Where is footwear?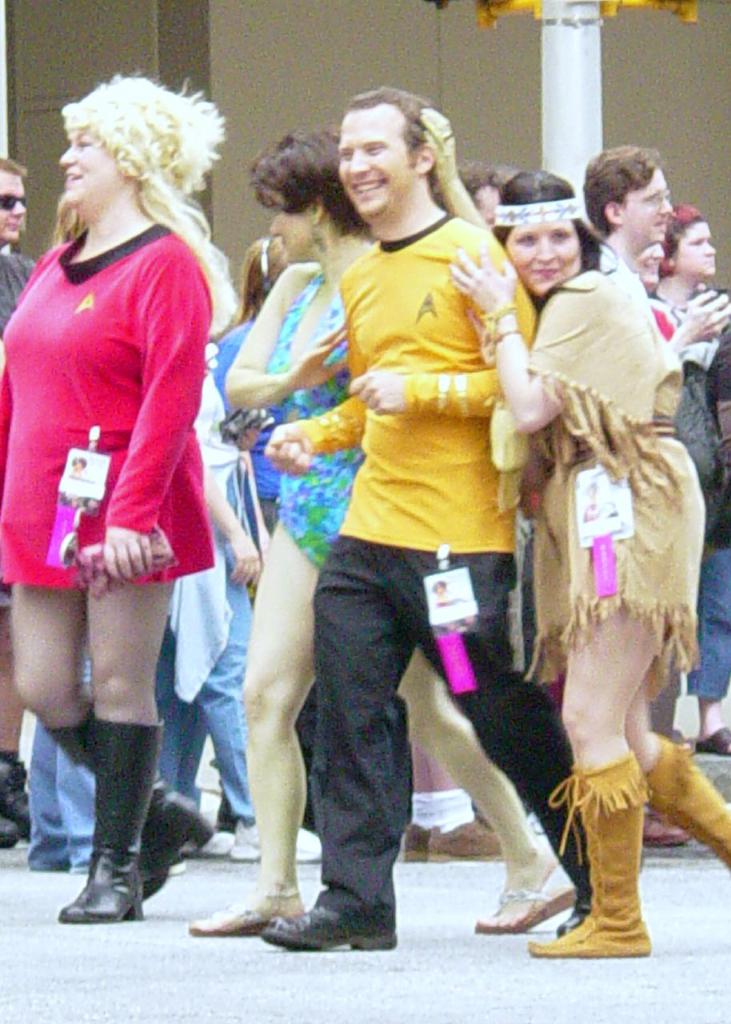
rect(404, 823, 432, 863).
